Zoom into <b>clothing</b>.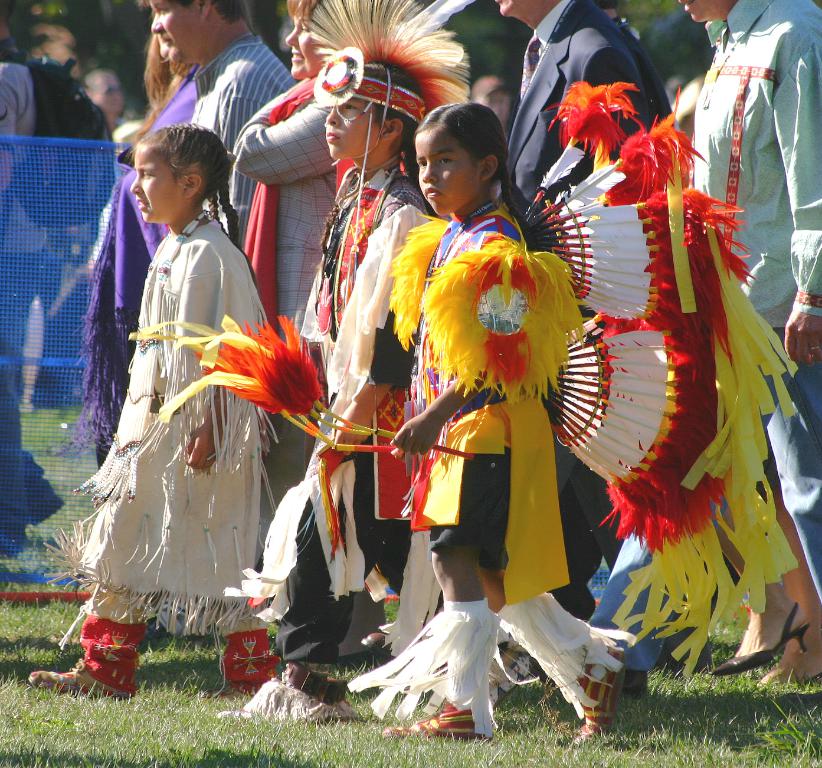
Zoom target: (left=300, top=139, right=441, bottom=695).
